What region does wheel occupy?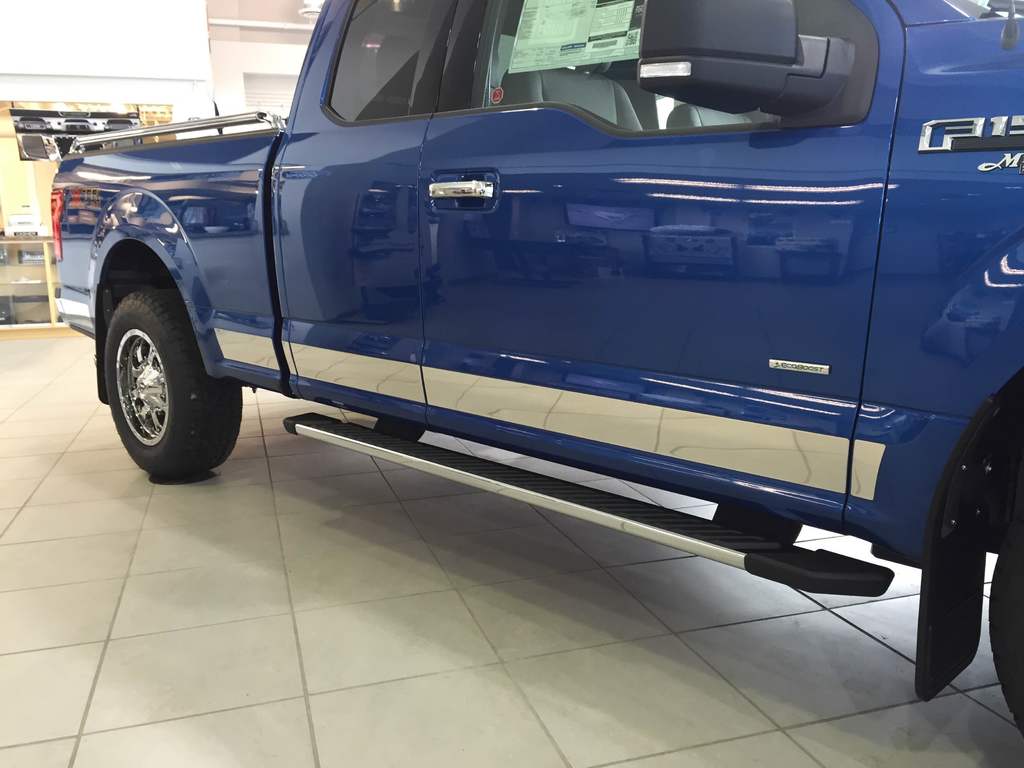
(x1=988, y1=508, x2=1023, y2=736).
